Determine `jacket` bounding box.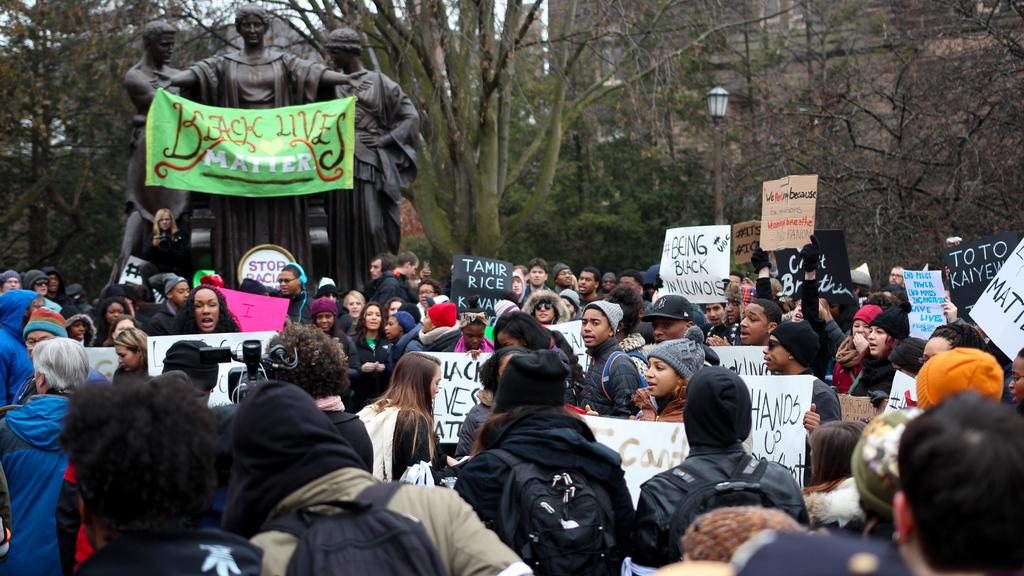
Determined: x1=575 y1=333 x2=643 y2=421.
